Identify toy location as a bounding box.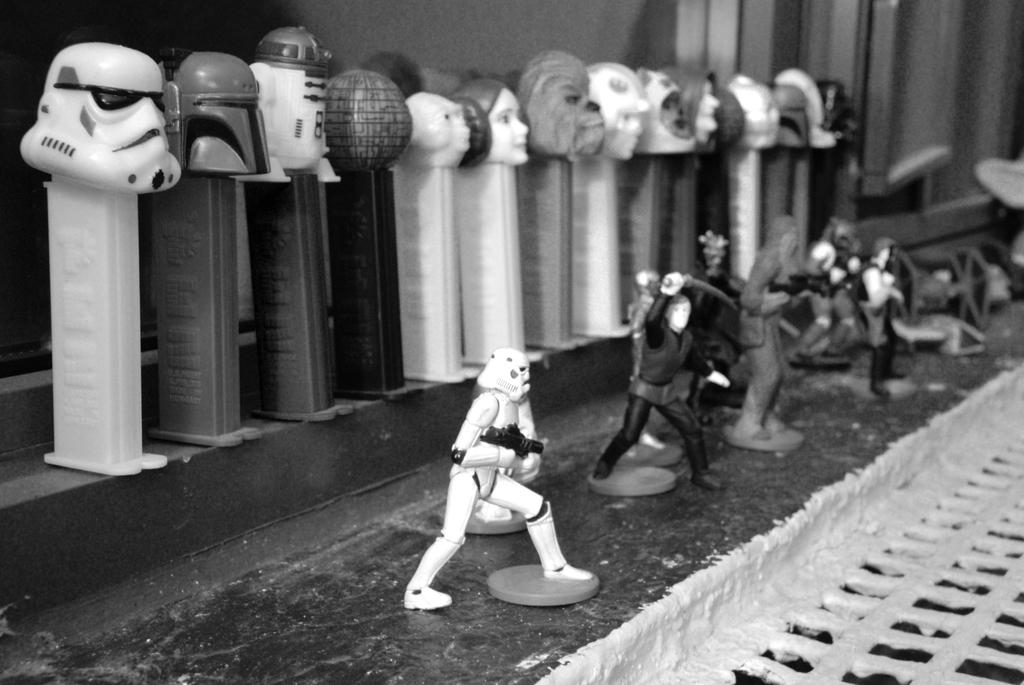
pyautogui.locateOnScreen(564, 59, 668, 167).
